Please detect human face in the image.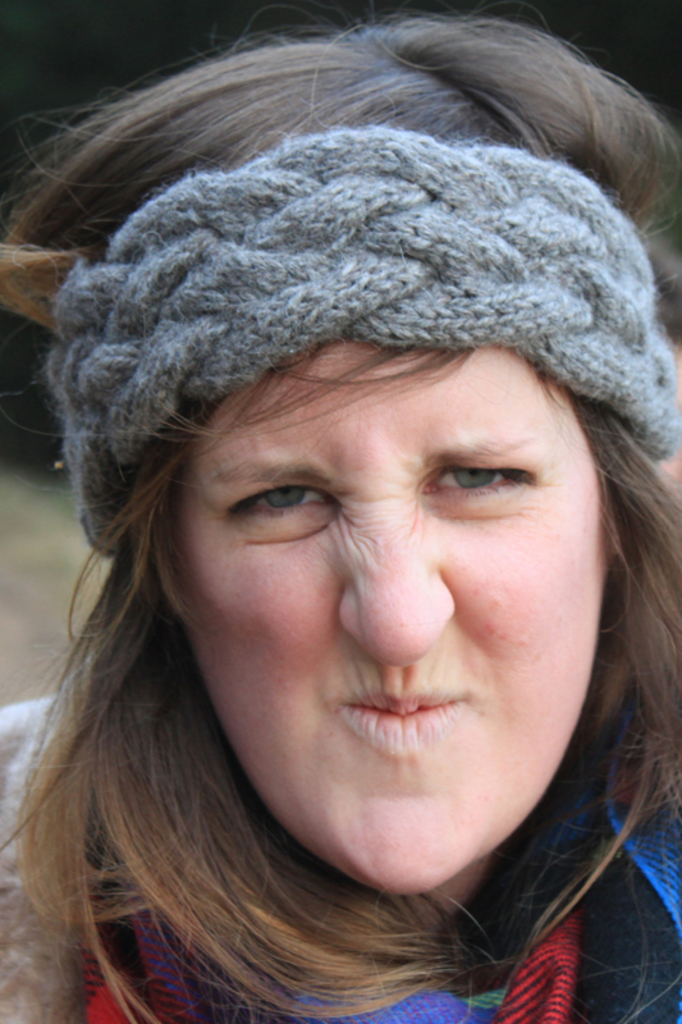
177, 338, 612, 897.
